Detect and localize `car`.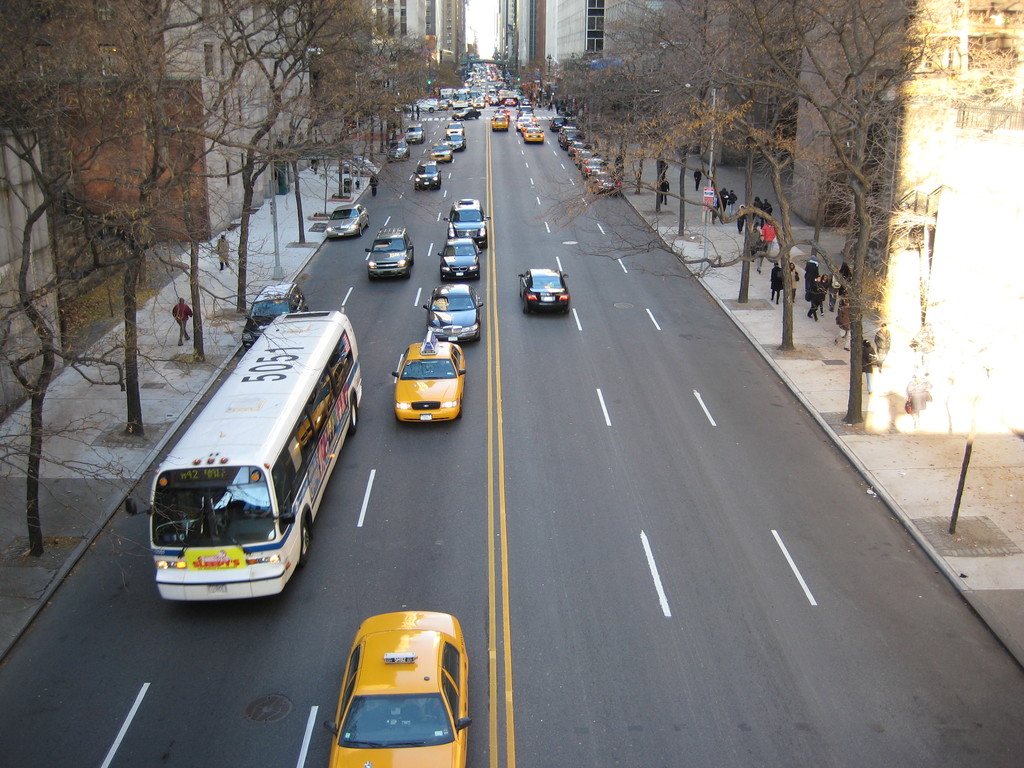
Localized at box(326, 208, 369, 235).
